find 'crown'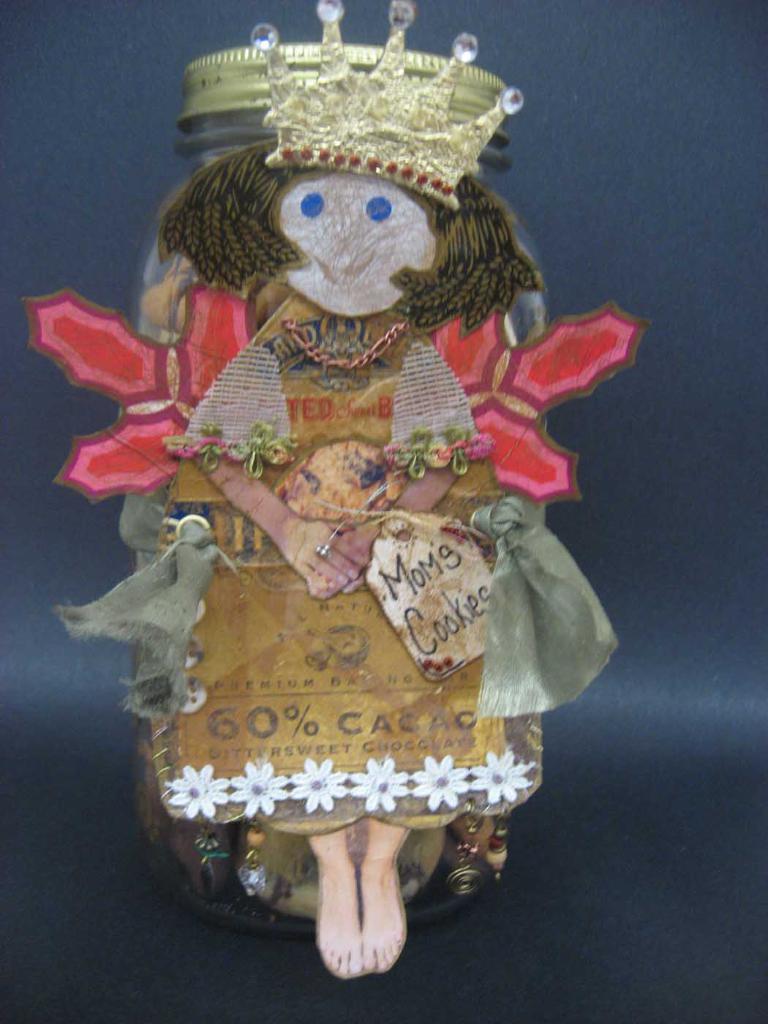
[247,0,526,206]
